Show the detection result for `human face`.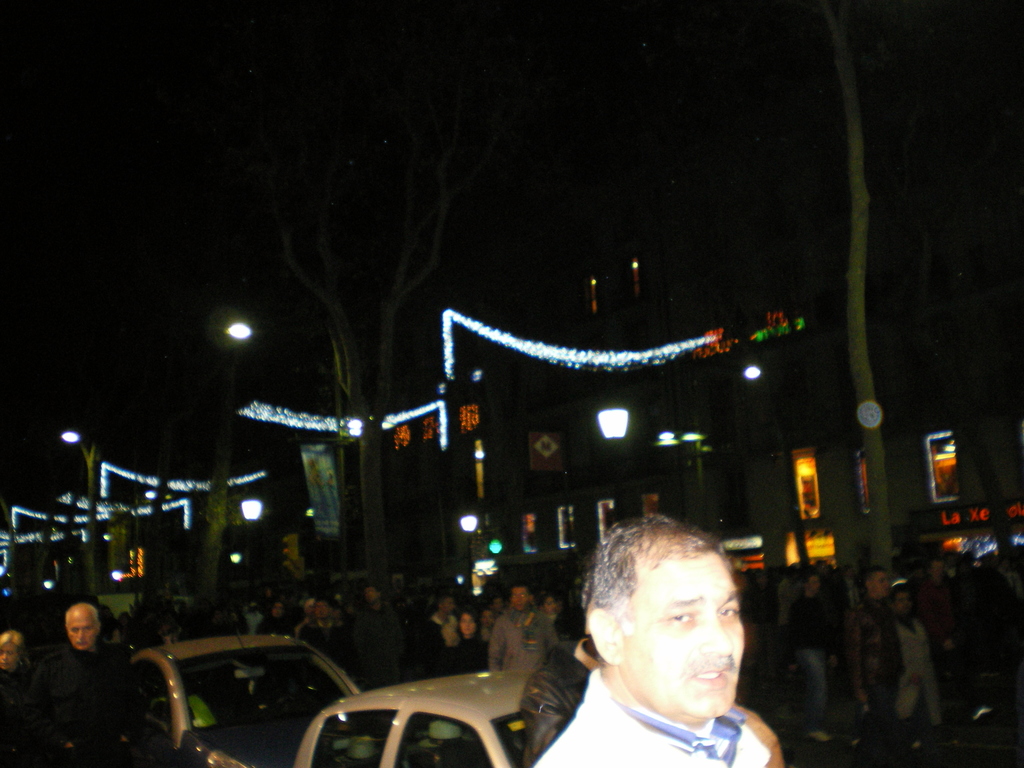
<bbox>0, 634, 15, 667</bbox>.
